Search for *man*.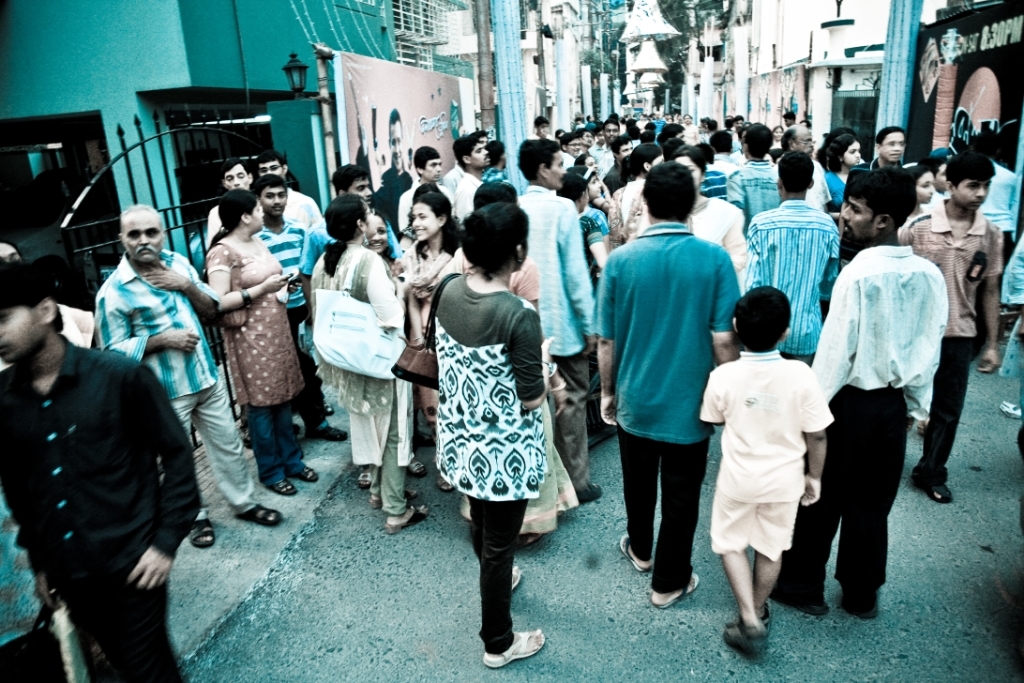
Found at BBox(455, 133, 491, 235).
